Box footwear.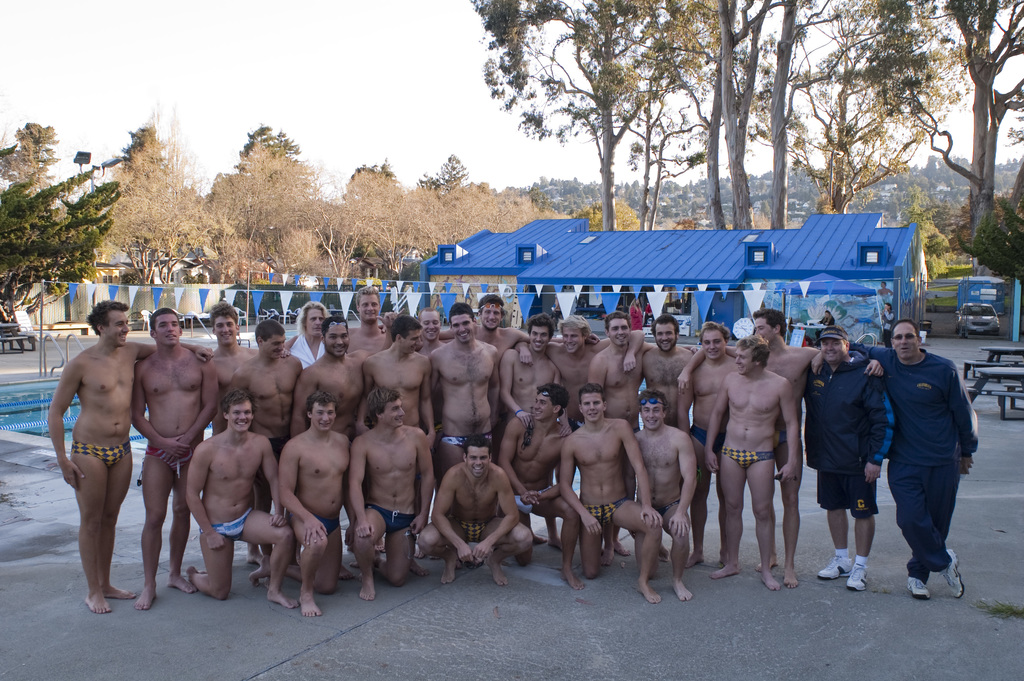
{"left": 847, "top": 555, "right": 869, "bottom": 592}.
